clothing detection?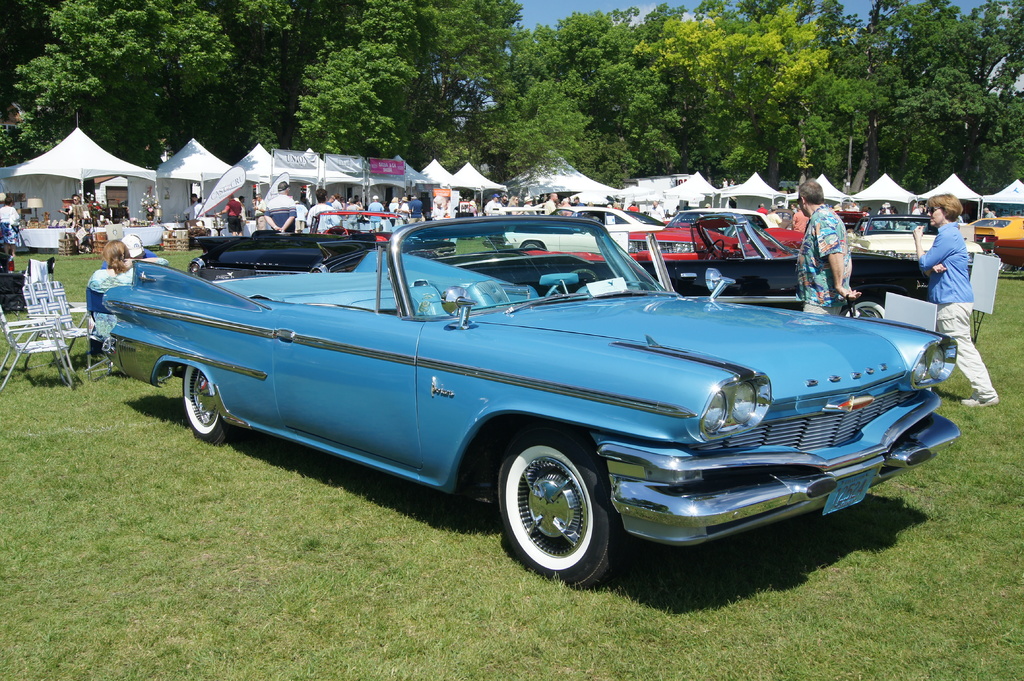
(411, 198, 422, 221)
